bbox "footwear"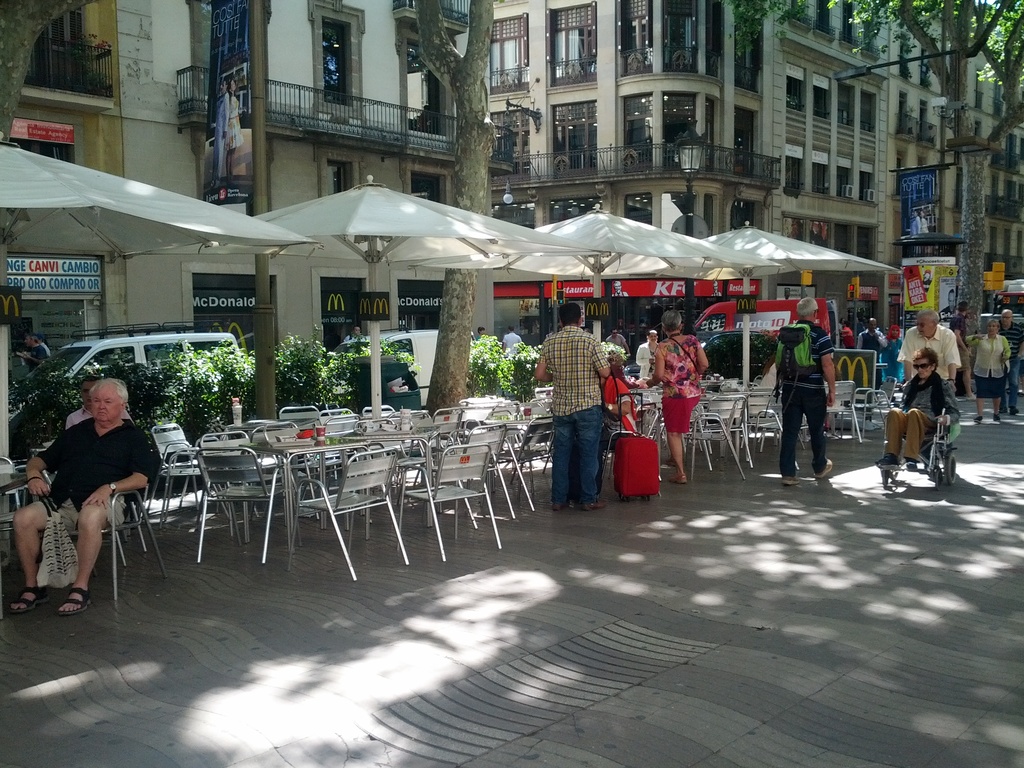
(783,477,801,482)
